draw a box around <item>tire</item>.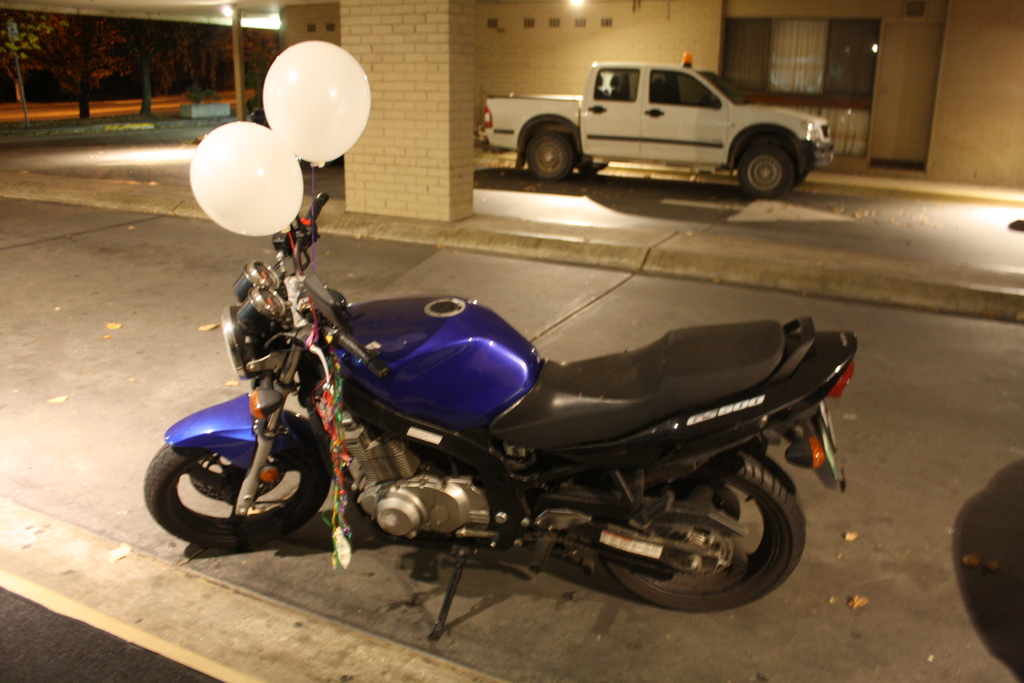
Rect(580, 160, 611, 174).
